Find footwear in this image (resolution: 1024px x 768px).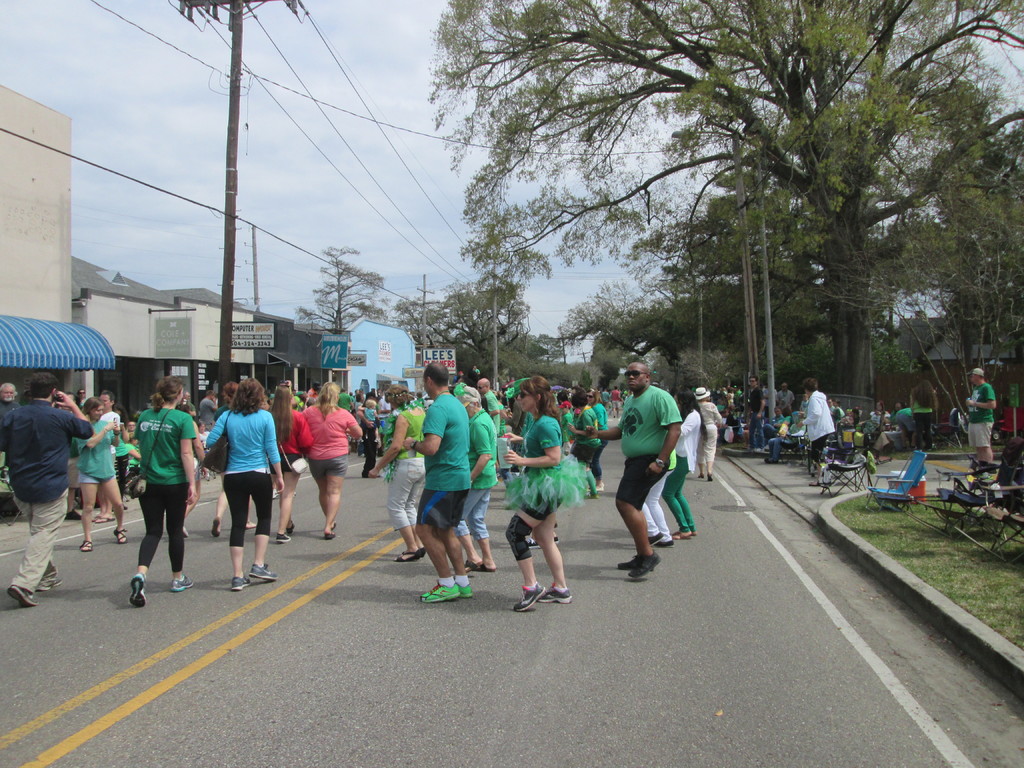
(6, 583, 39, 605).
